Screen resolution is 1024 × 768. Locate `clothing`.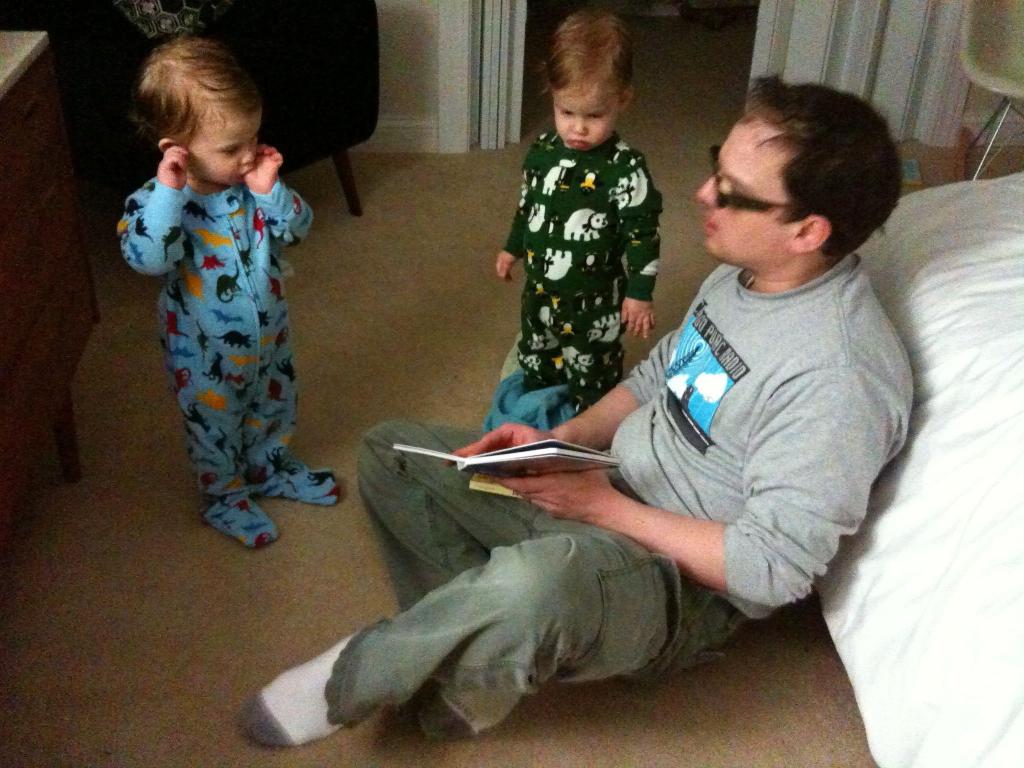
<bbox>330, 254, 914, 736</bbox>.
